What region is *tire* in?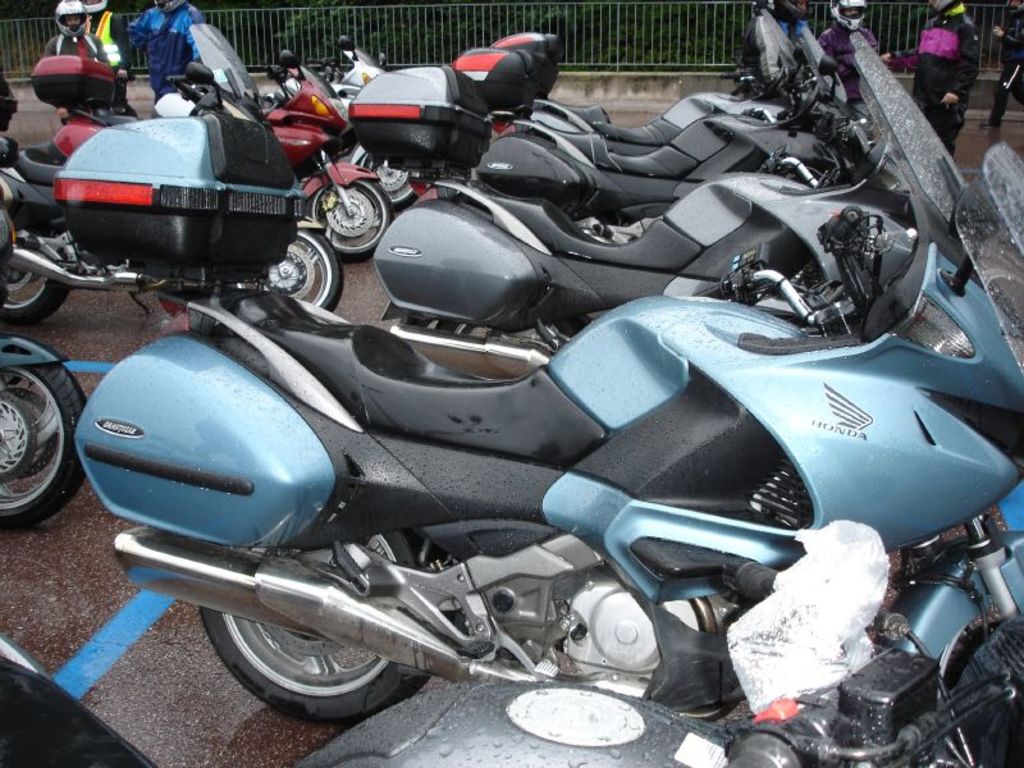
bbox=[198, 530, 429, 724].
